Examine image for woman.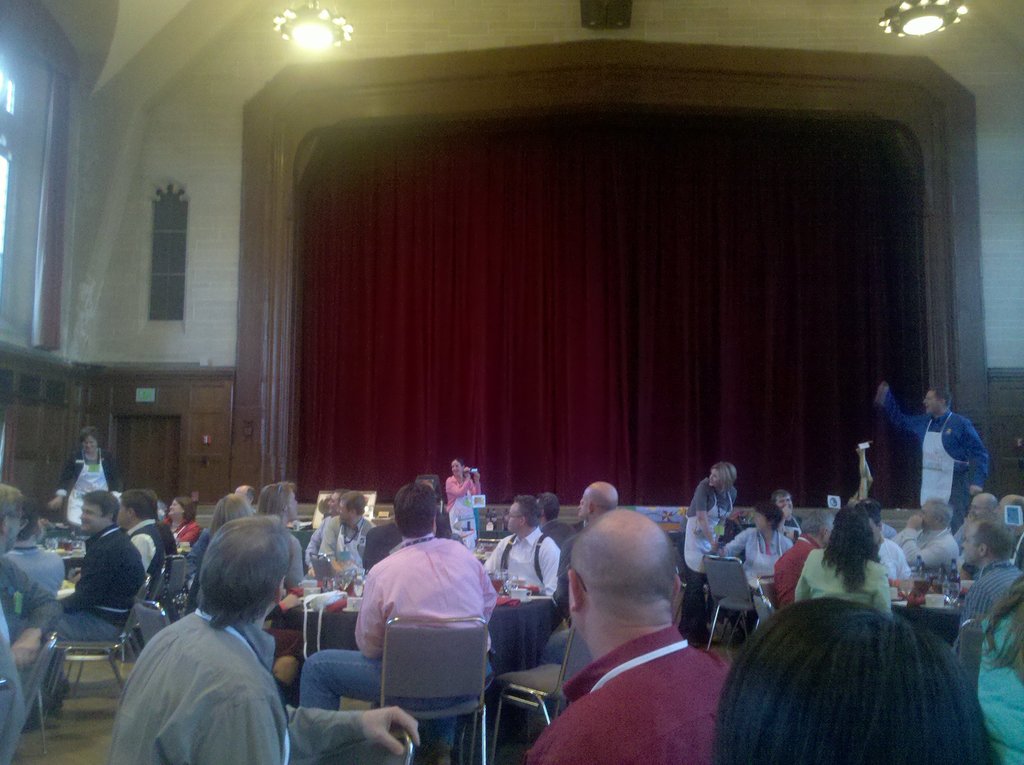
Examination result: bbox=[448, 460, 480, 509].
